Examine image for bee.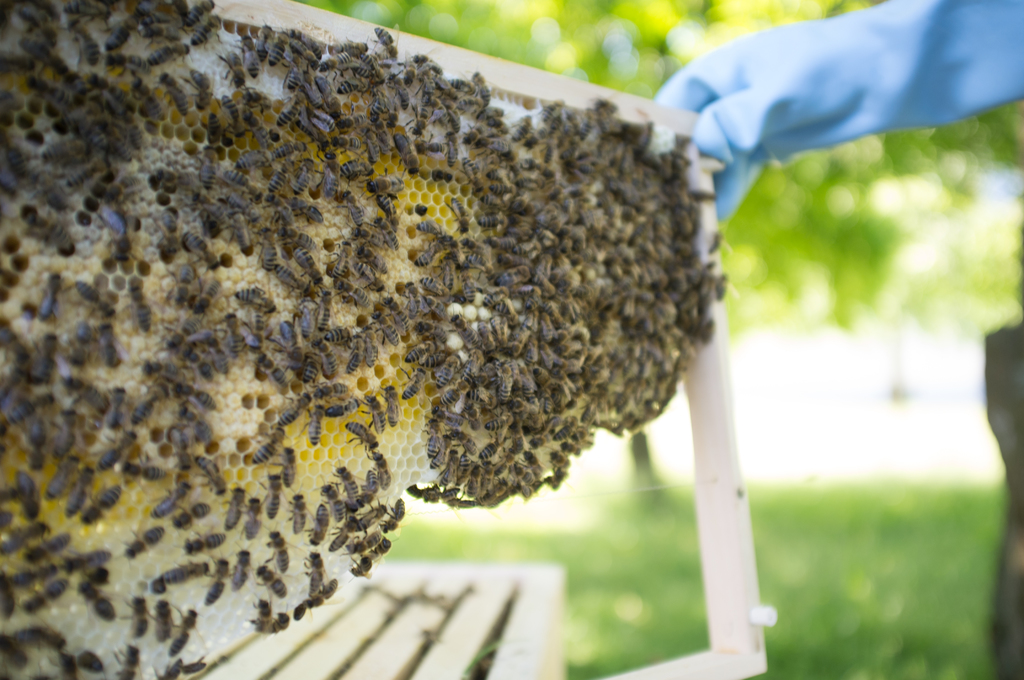
Examination result: {"x1": 228, "y1": 46, "x2": 252, "y2": 93}.
